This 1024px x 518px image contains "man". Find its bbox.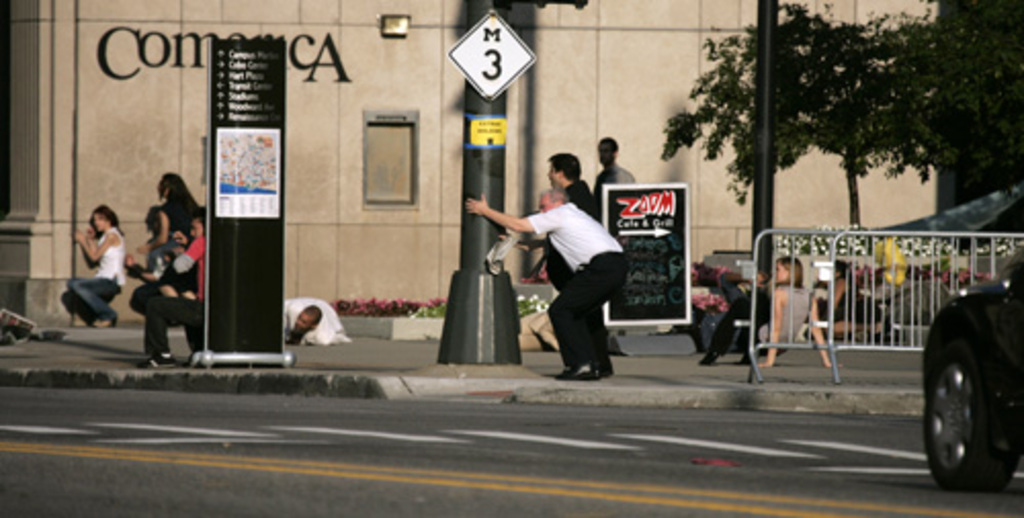
detection(596, 137, 635, 186).
